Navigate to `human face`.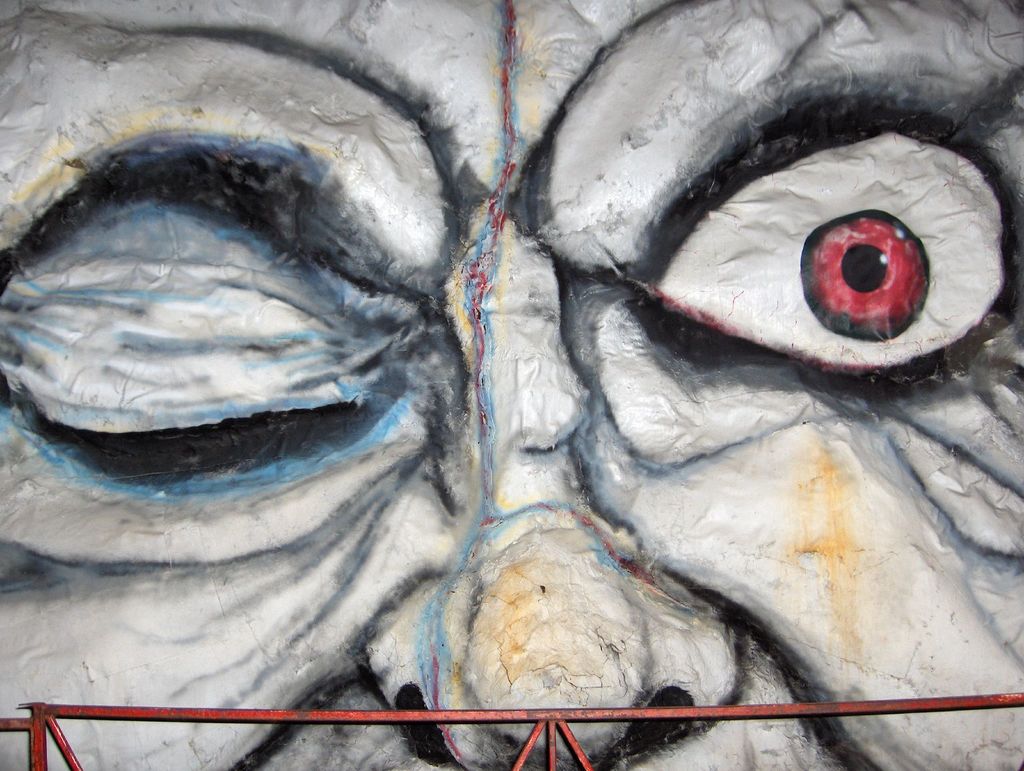
Navigation target: BBox(0, 0, 1023, 770).
